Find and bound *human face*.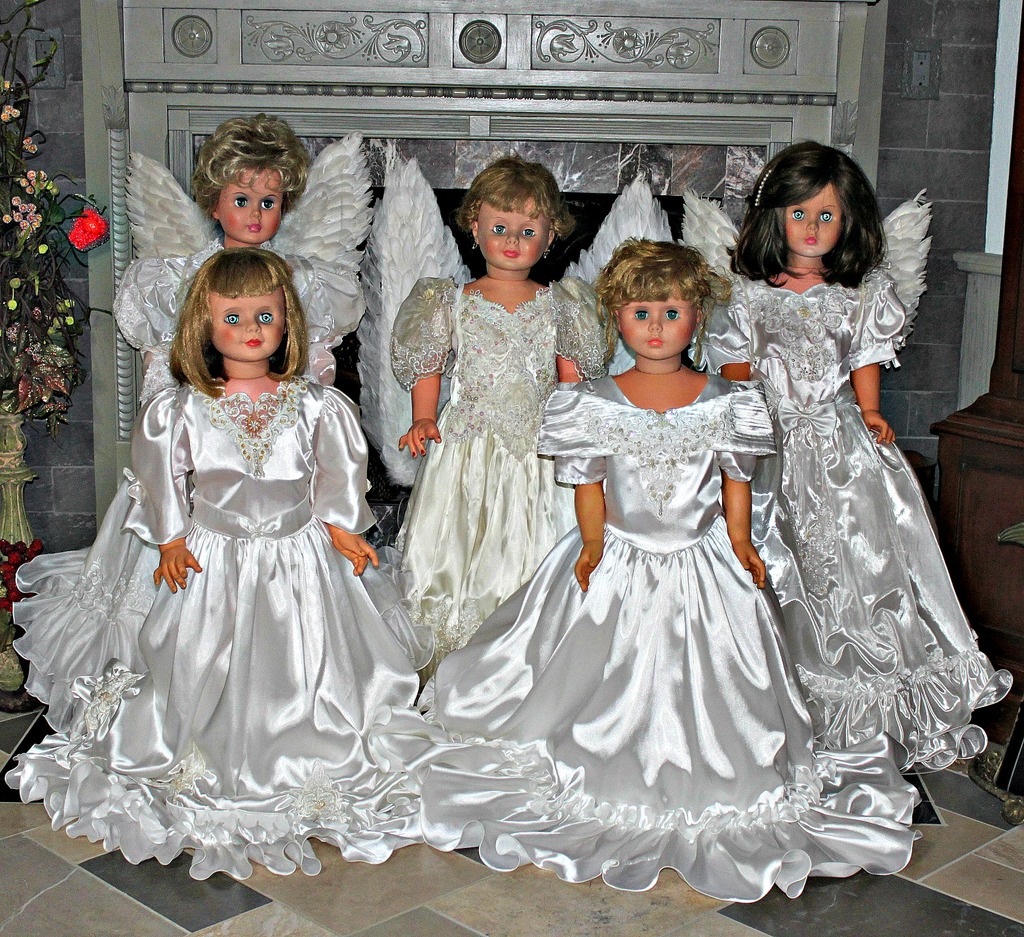
Bound: (left=784, top=182, right=845, bottom=259).
